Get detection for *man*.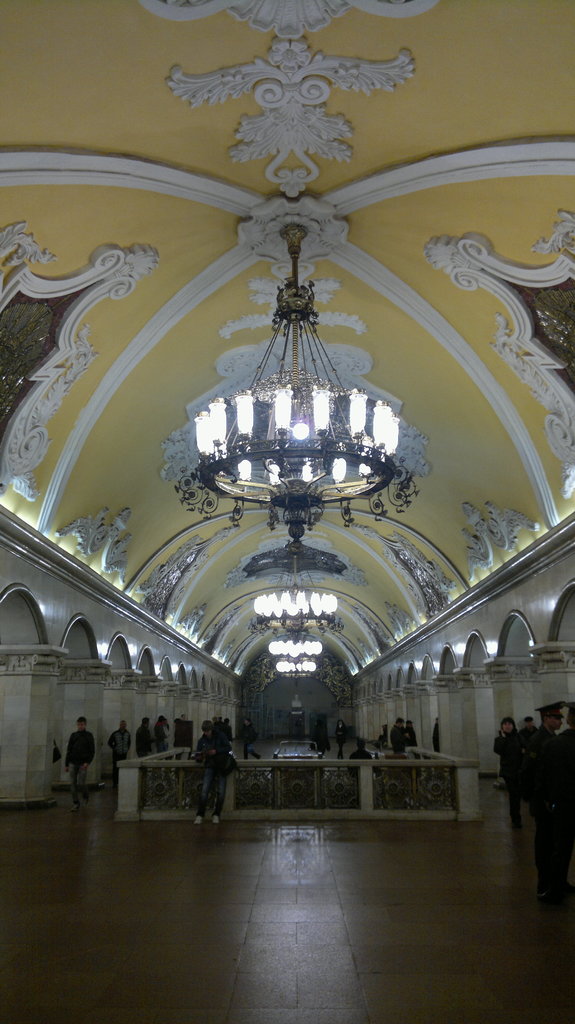
Detection: box=[347, 742, 372, 772].
